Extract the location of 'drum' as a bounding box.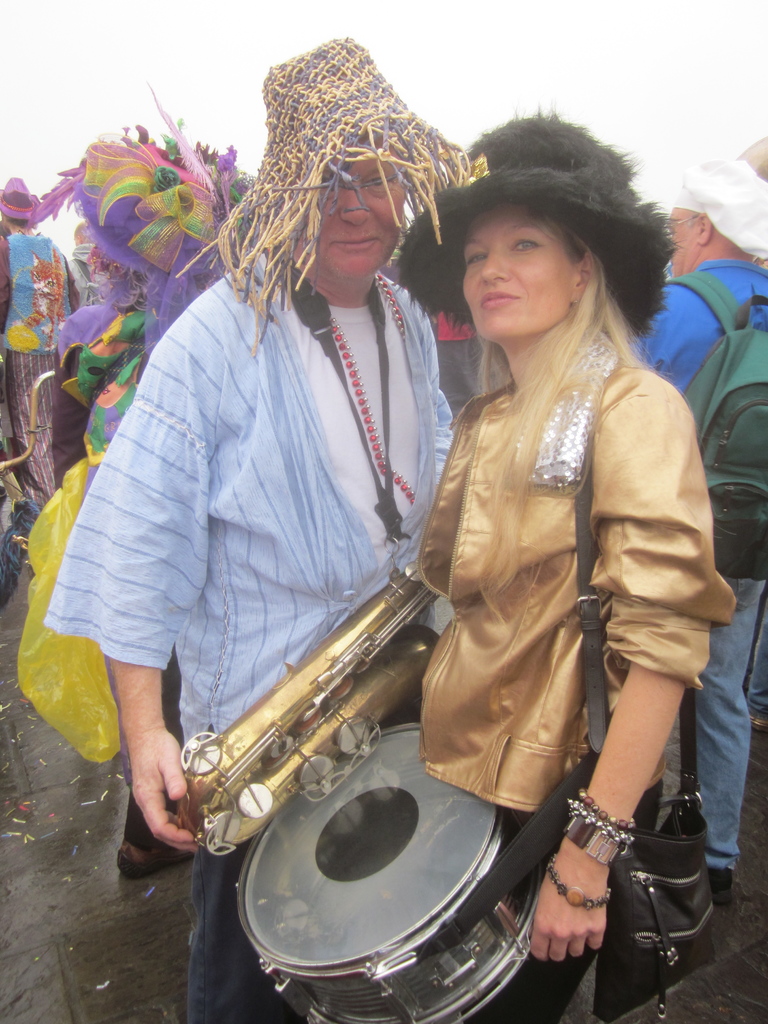
{"left": 241, "top": 723, "right": 539, "bottom": 1023}.
